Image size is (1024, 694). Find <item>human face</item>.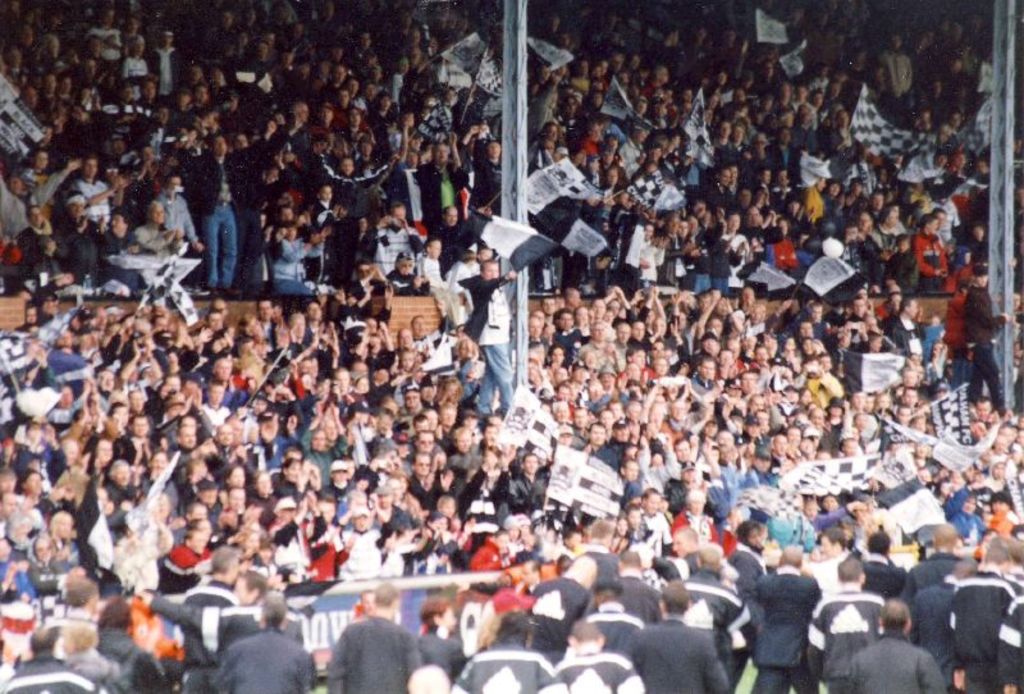
bbox(724, 561, 737, 583).
